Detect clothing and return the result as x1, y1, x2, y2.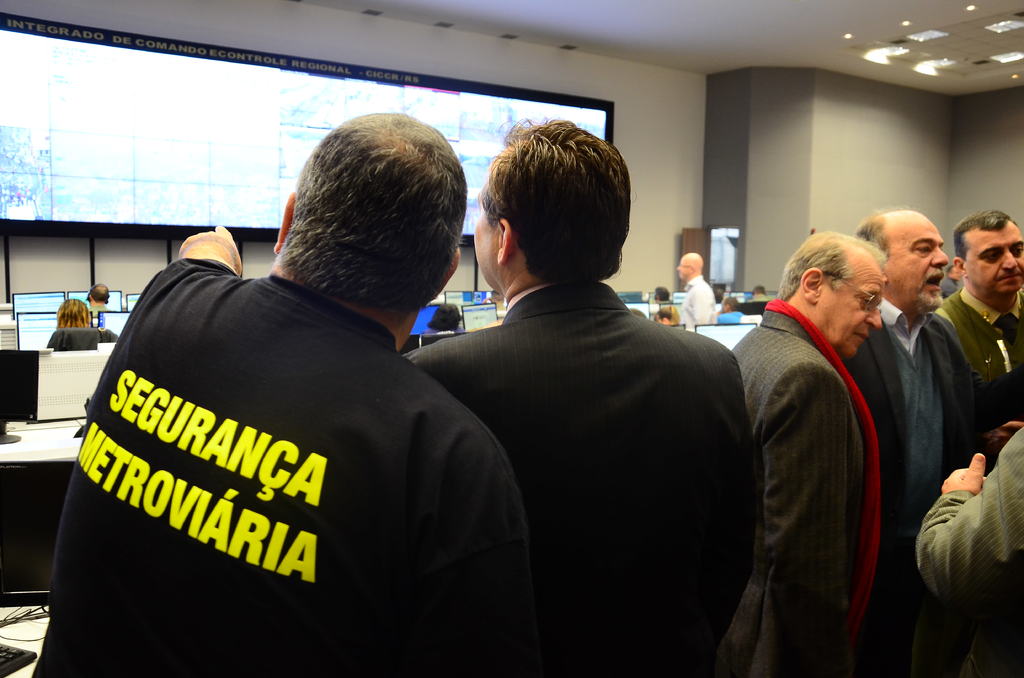
89, 302, 110, 320.
